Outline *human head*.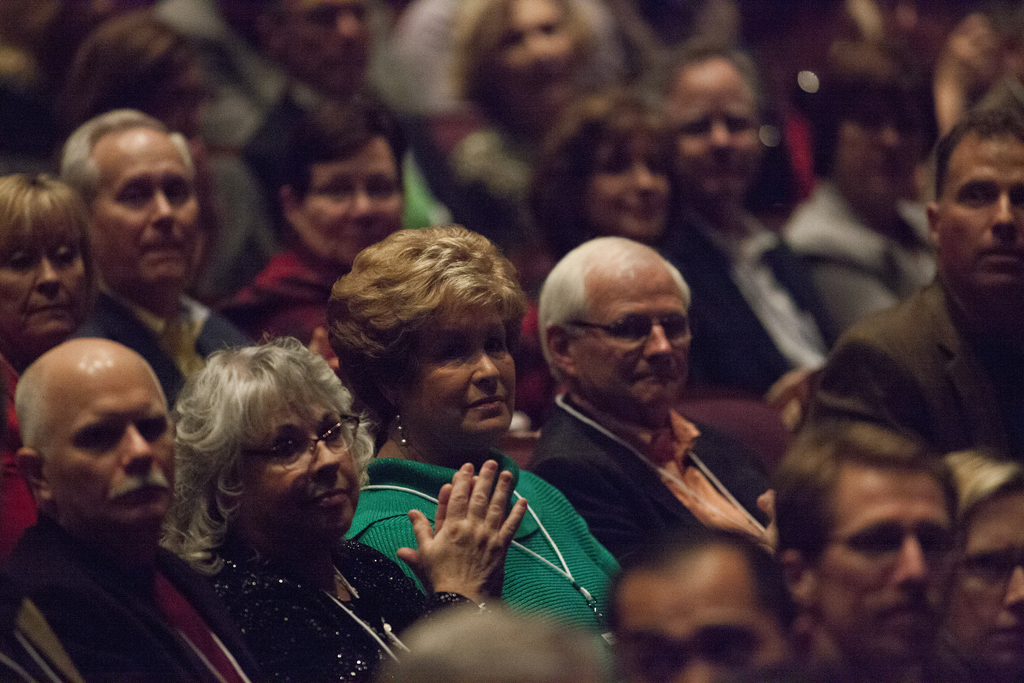
Outline: {"x1": 378, "y1": 602, "x2": 595, "y2": 682}.
